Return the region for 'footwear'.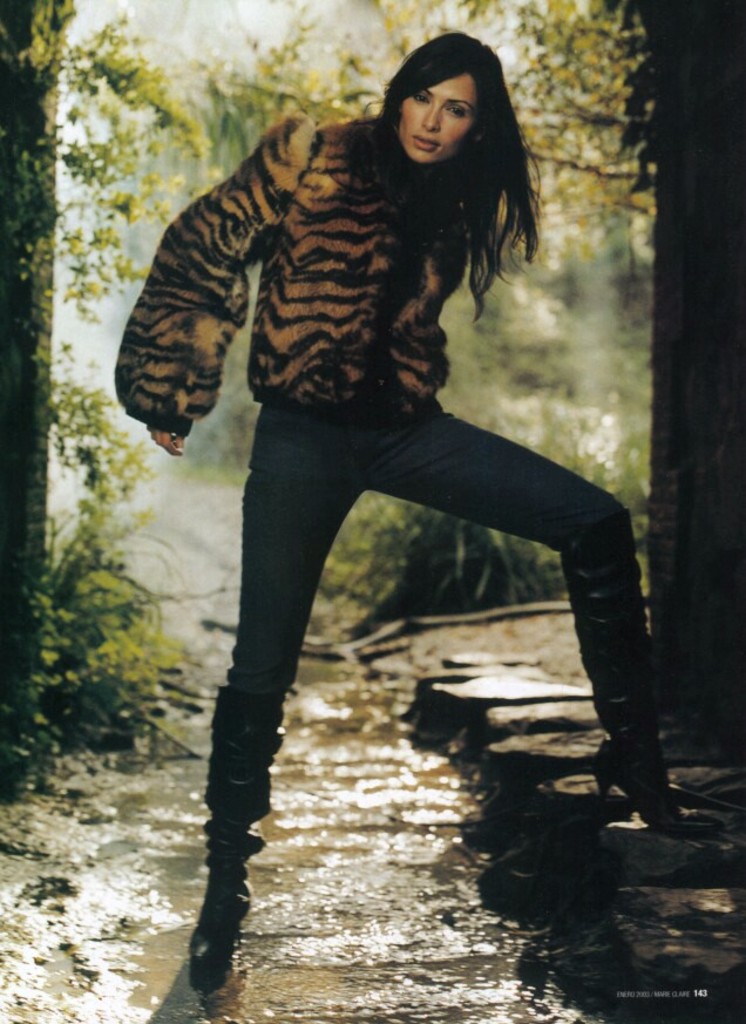
bbox=[199, 881, 247, 967].
